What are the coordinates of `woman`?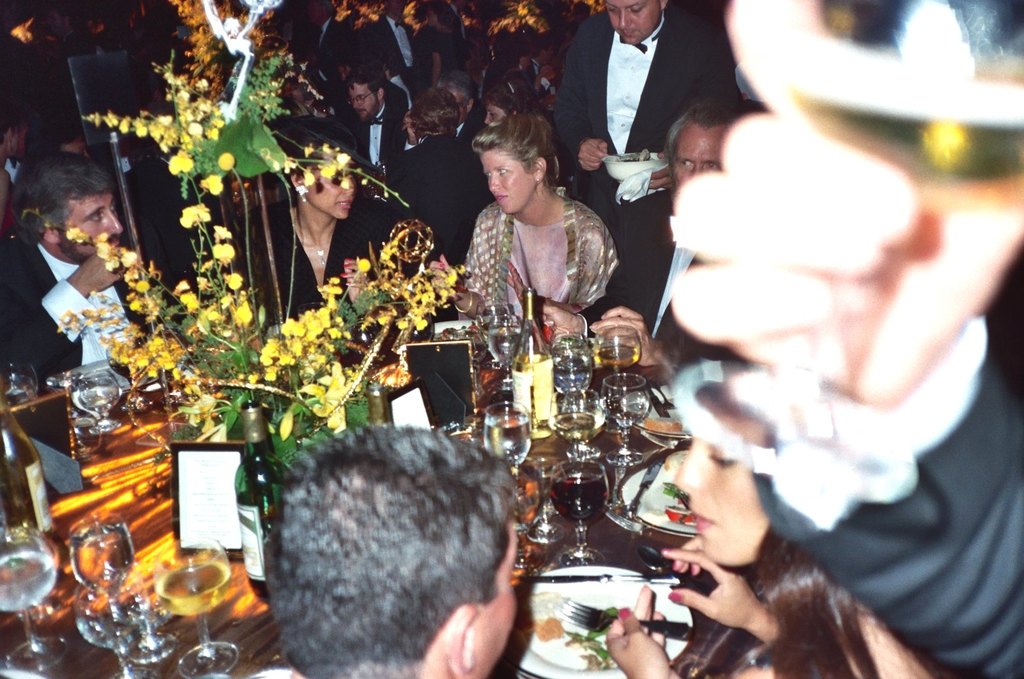
[x1=445, y1=107, x2=616, y2=339].
